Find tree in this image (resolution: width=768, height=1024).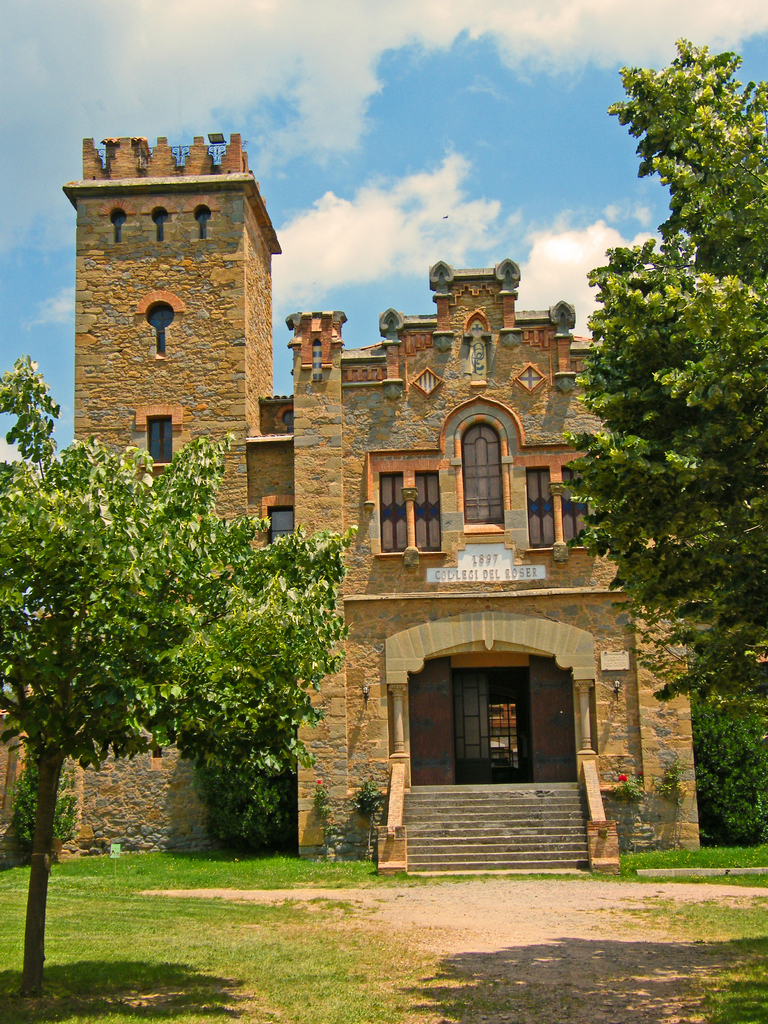
<bbox>209, 722, 312, 860</bbox>.
